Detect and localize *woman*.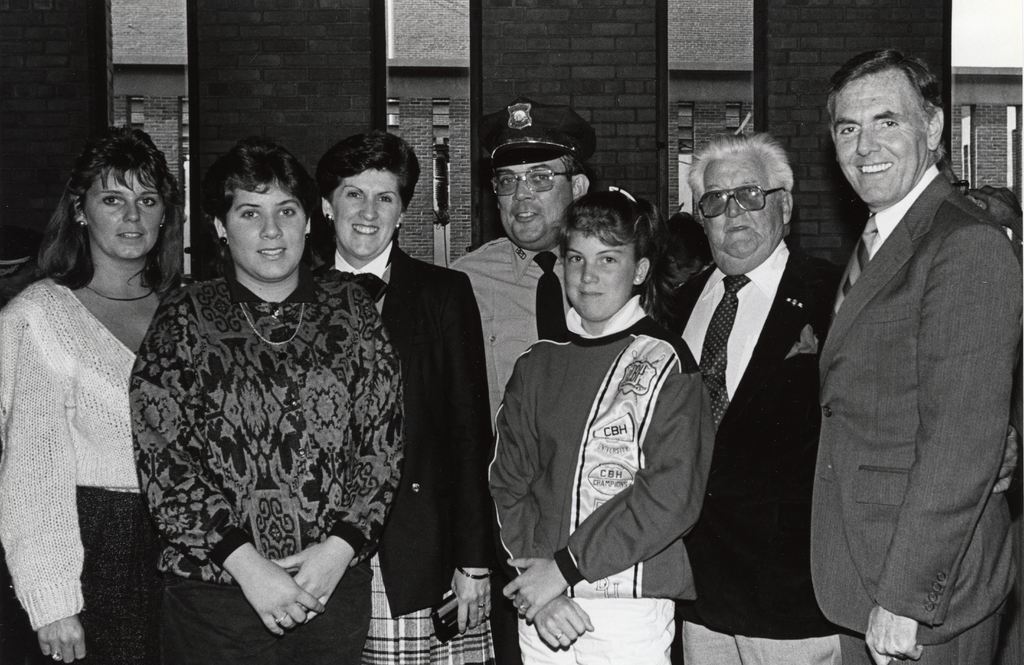
Localized at (x1=0, y1=125, x2=180, y2=664).
